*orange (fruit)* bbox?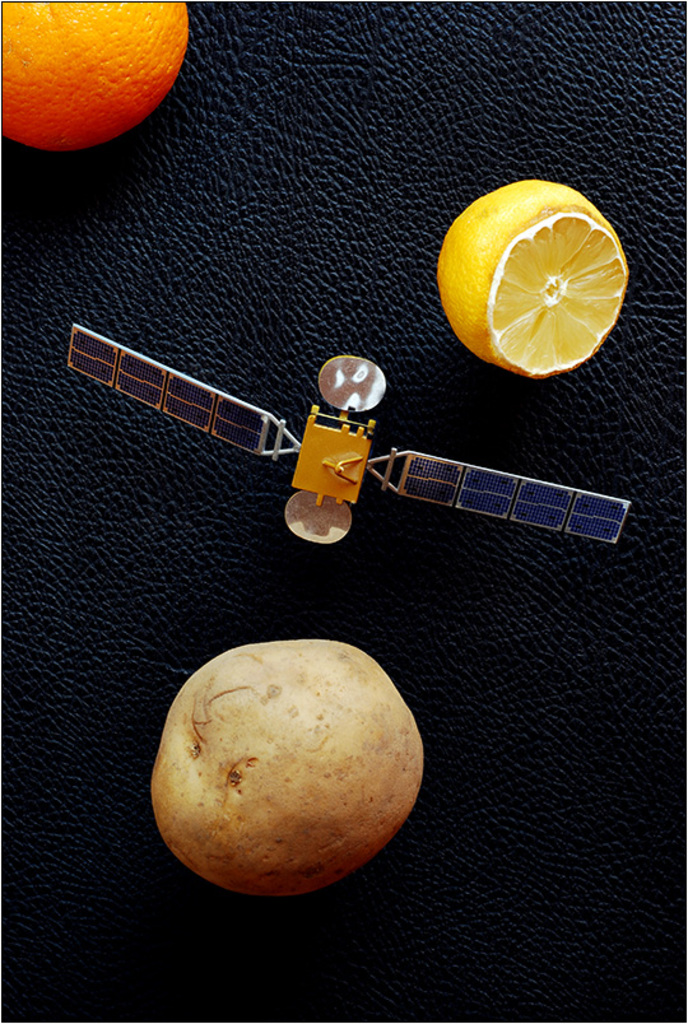
14, 5, 194, 143
